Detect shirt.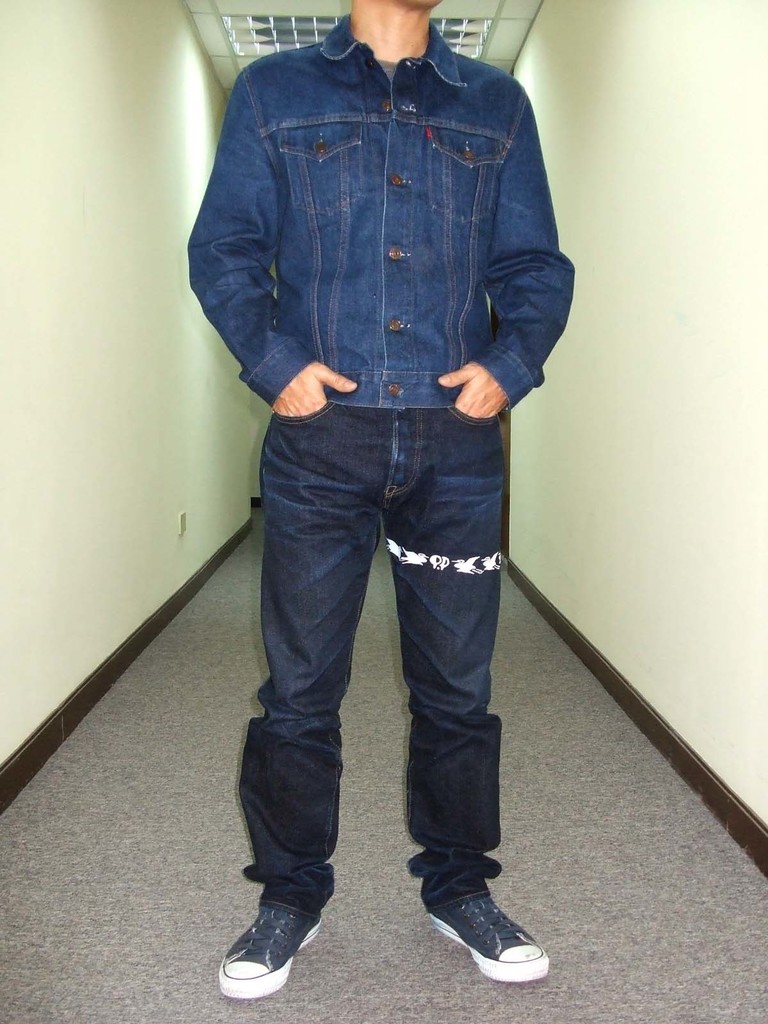
Detected at {"x1": 187, "y1": 12, "x2": 577, "y2": 410}.
